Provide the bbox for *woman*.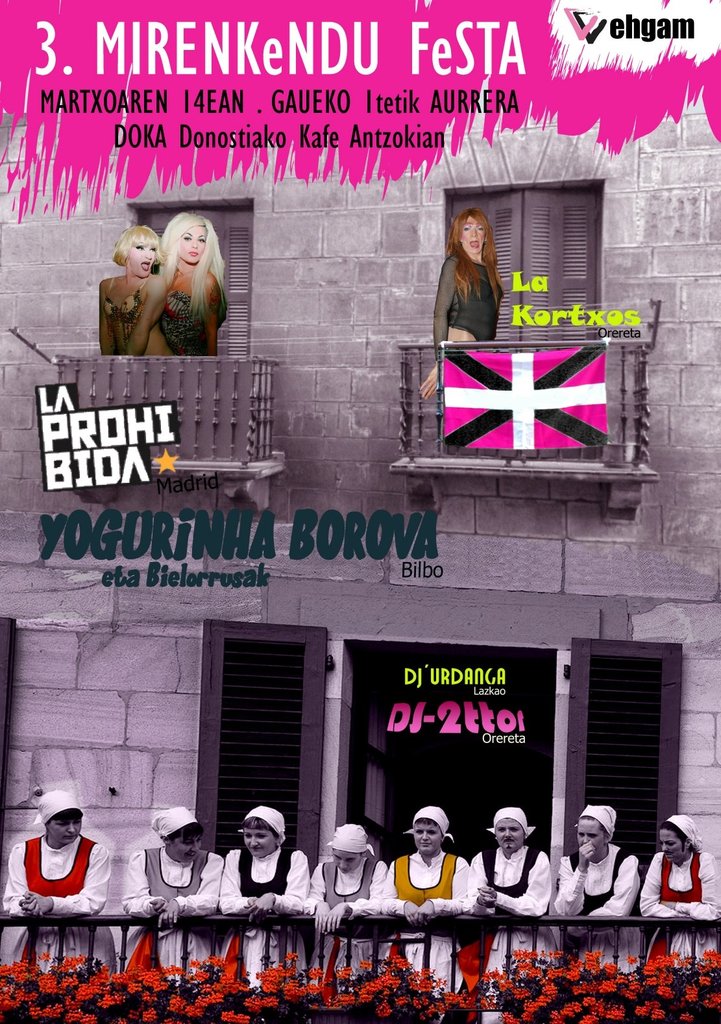
[0,792,114,982].
